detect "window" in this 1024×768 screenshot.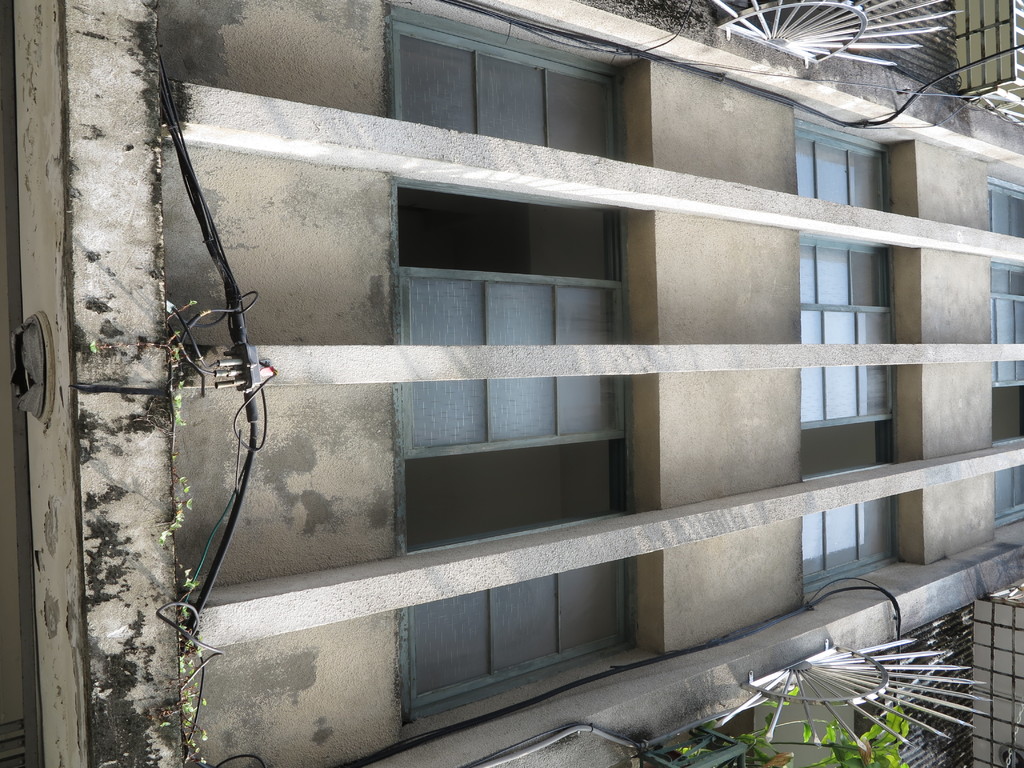
Detection: 797,241,902,344.
